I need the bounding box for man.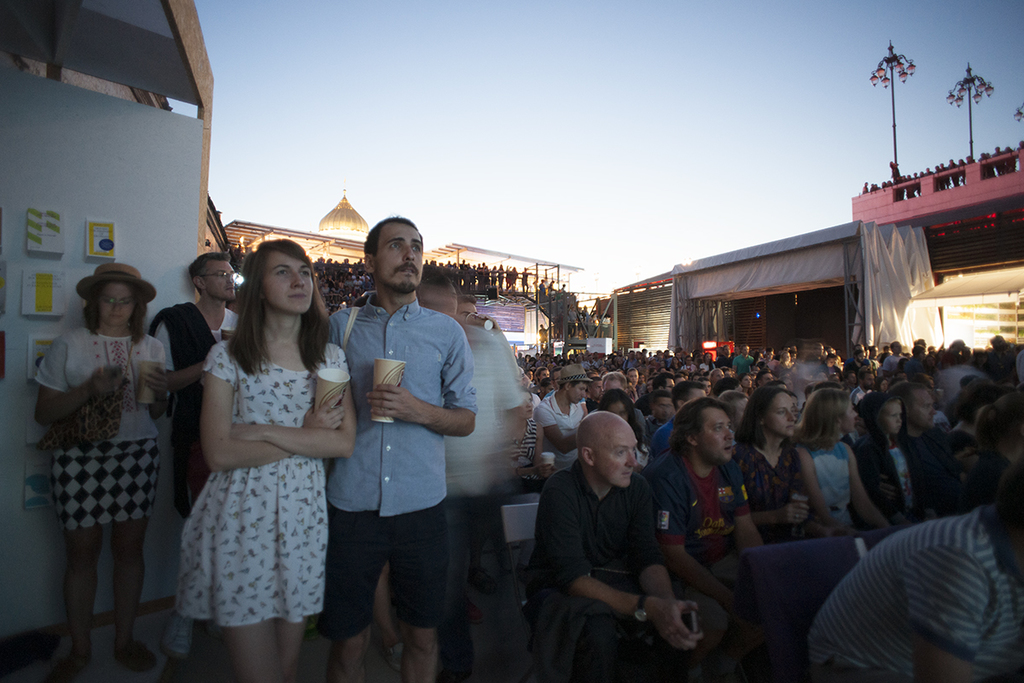
Here it is: rect(631, 377, 653, 417).
